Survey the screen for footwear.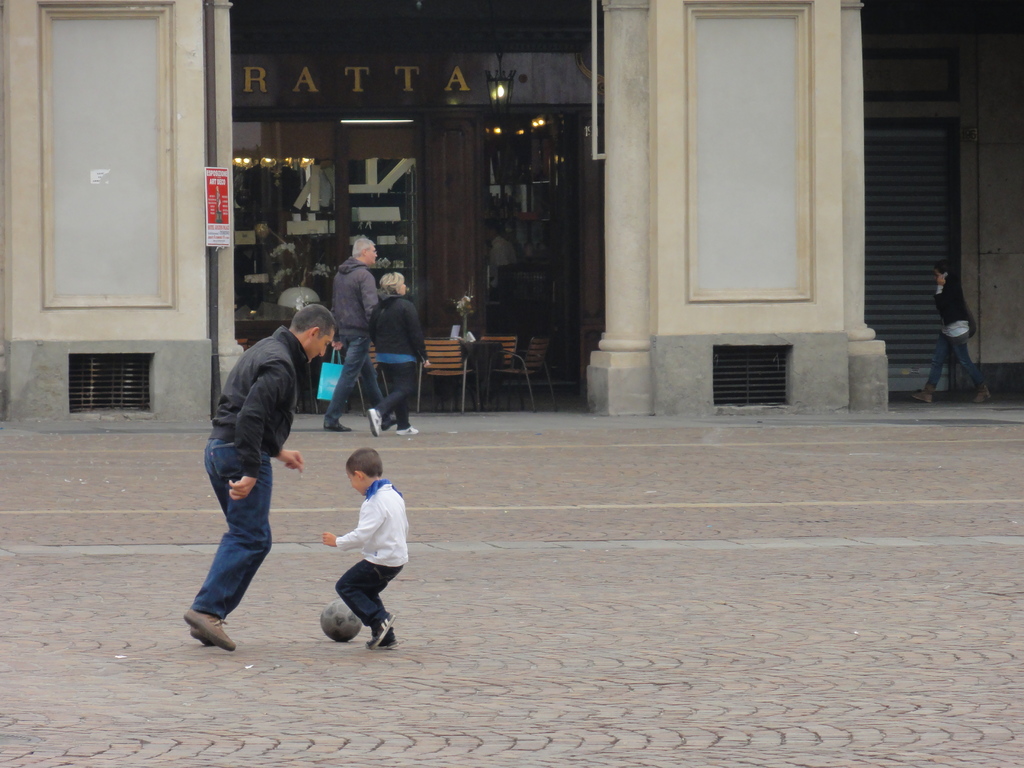
Survey found: 323 420 348 431.
